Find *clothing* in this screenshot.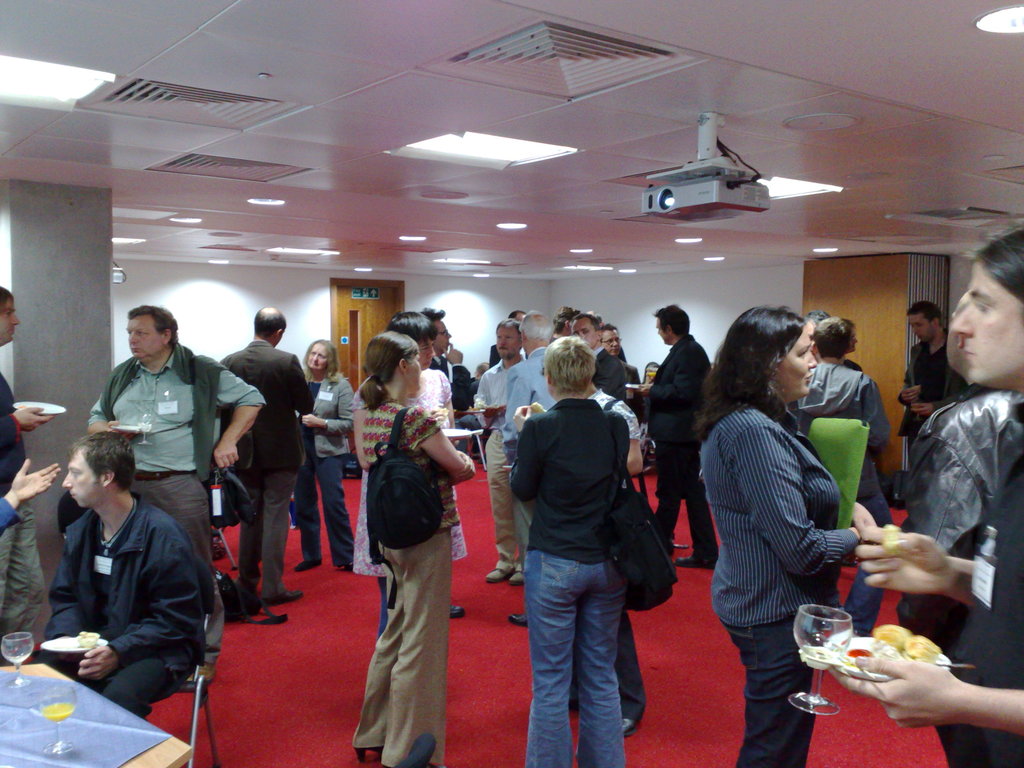
The bounding box for *clothing* is box=[86, 331, 267, 582].
